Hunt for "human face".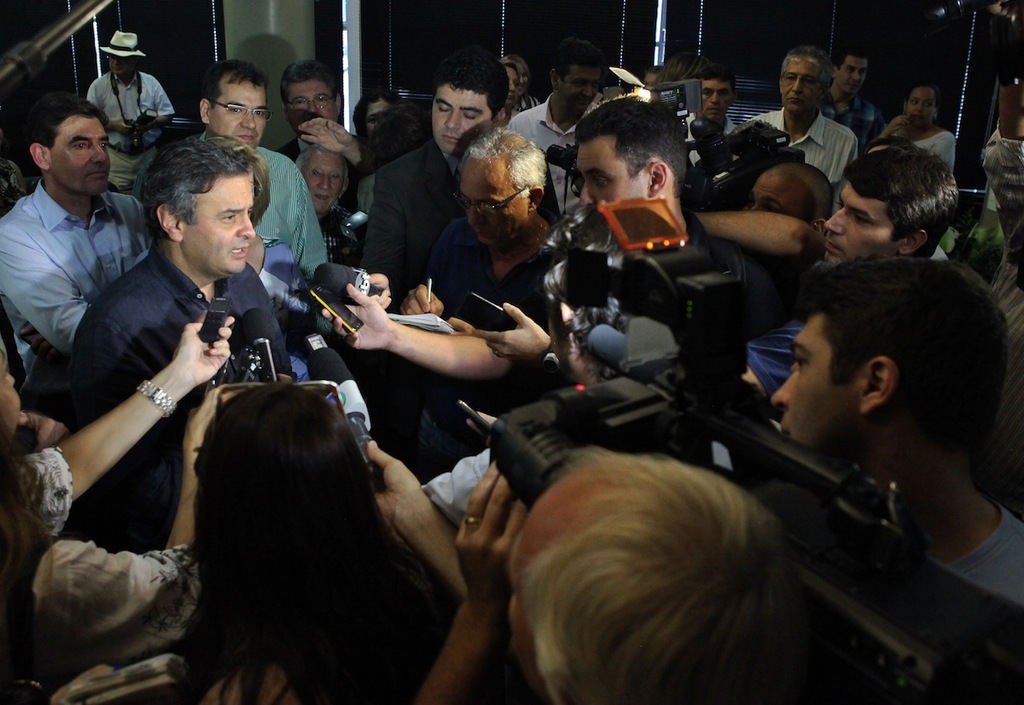
Hunted down at (left=49, top=114, right=114, bottom=199).
